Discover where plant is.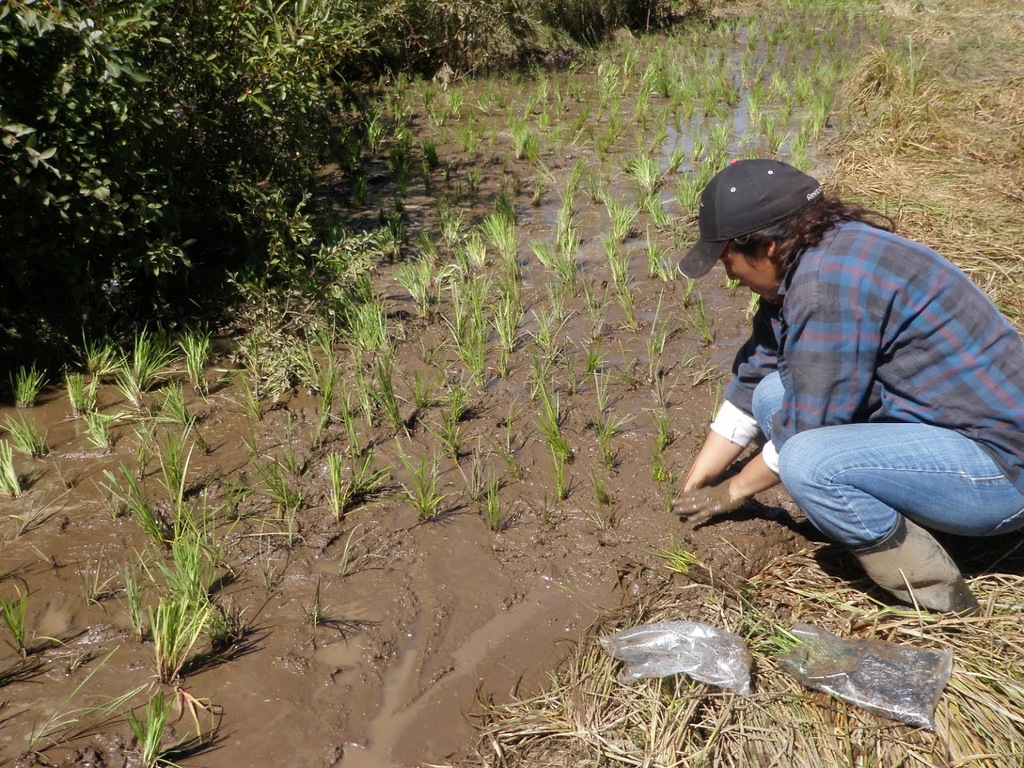
Discovered at x1=5, y1=405, x2=46, y2=458.
